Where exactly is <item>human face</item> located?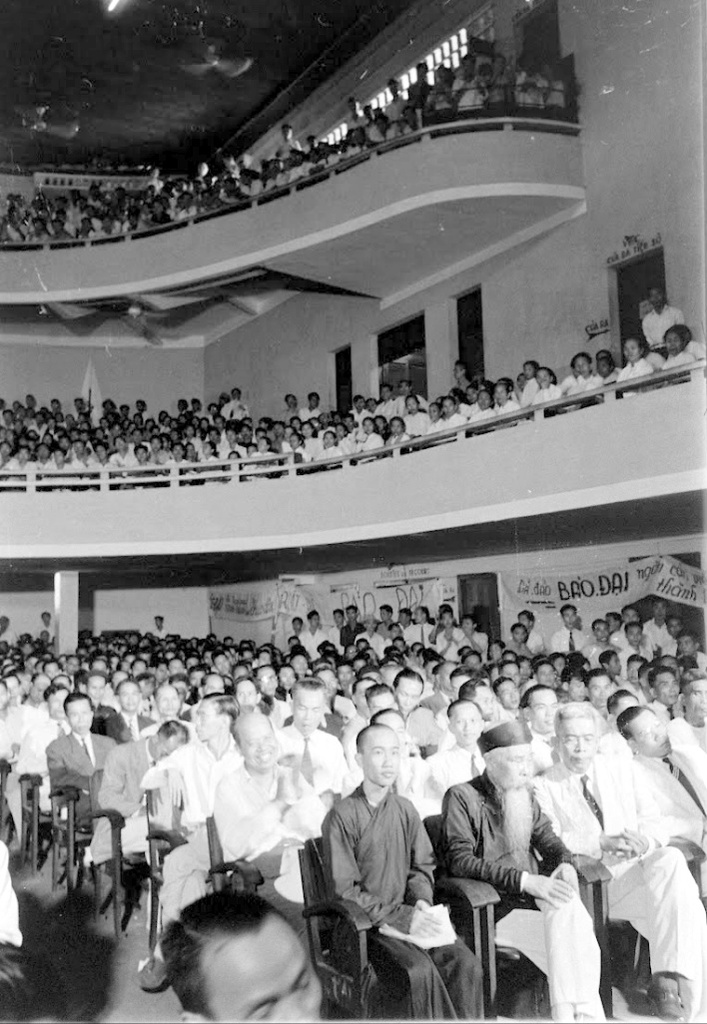
Its bounding box is 193/912/330/1023.
